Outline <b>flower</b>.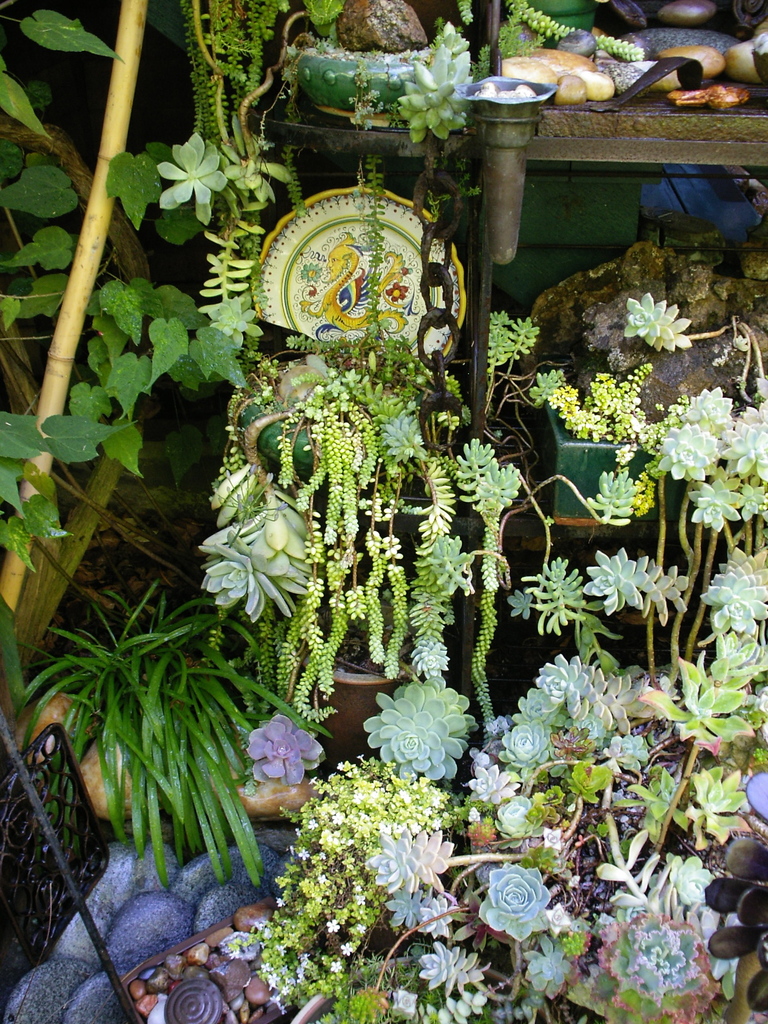
Outline: 232/716/327/801.
